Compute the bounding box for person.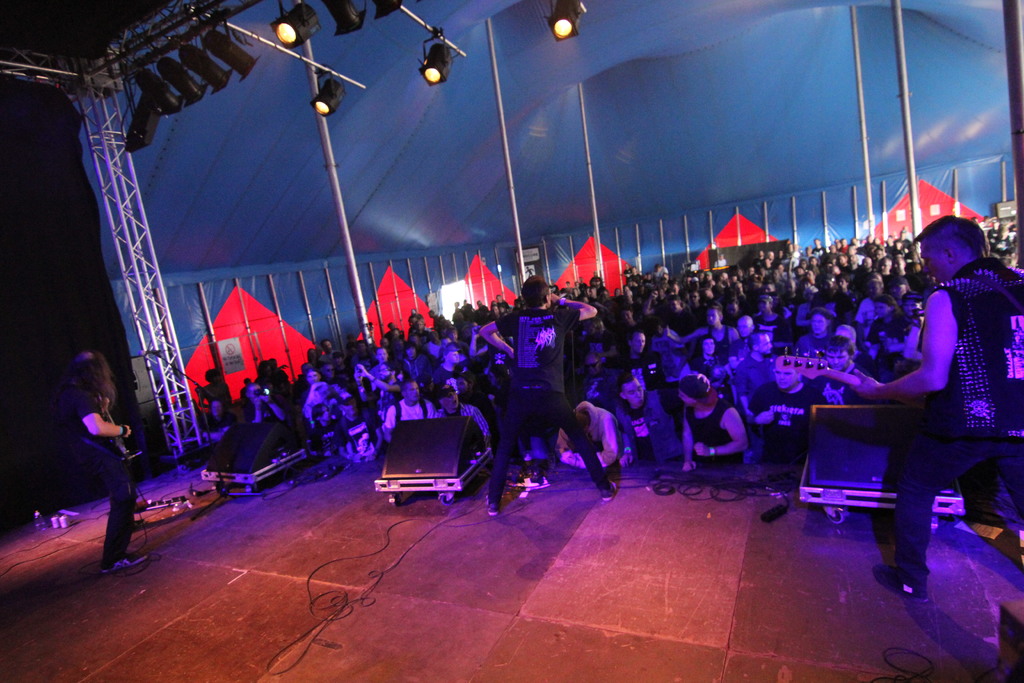
l=453, t=302, r=461, b=324.
